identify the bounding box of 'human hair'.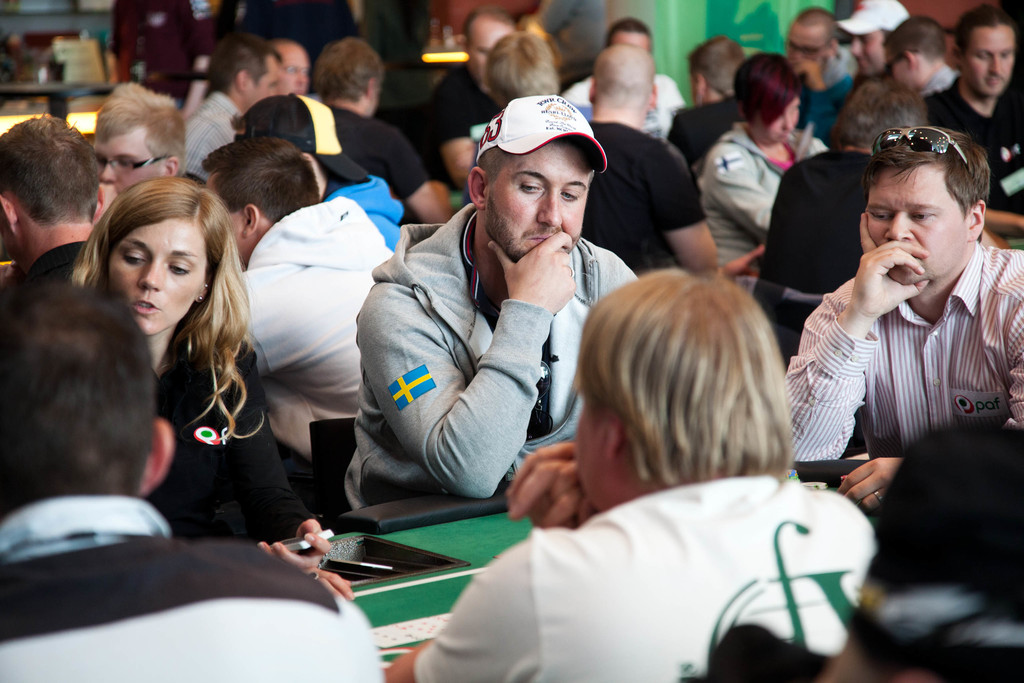
bbox(856, 129, 999, 240).
